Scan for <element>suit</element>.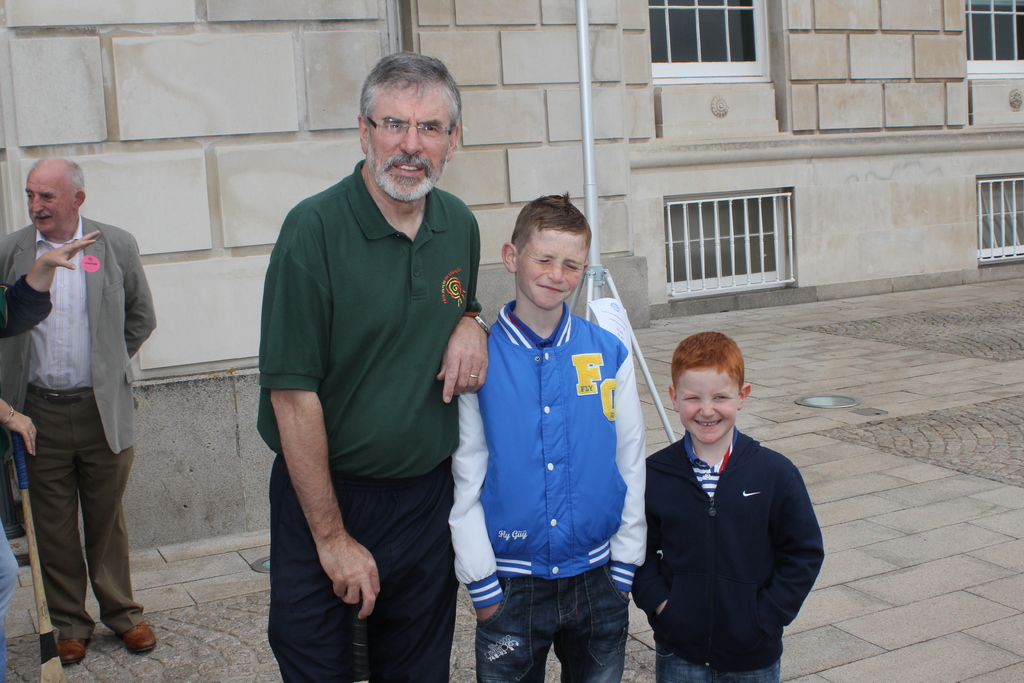
Scan result: [2,218,158,644].
